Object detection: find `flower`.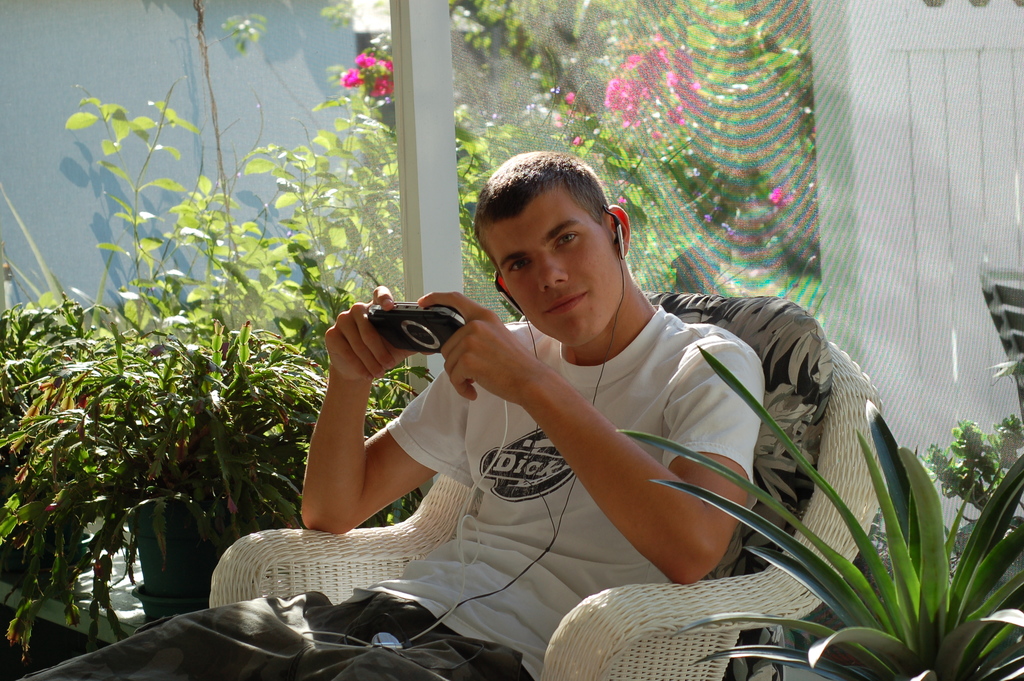
(x1=353, y1=54, x2=376, y2=67).
